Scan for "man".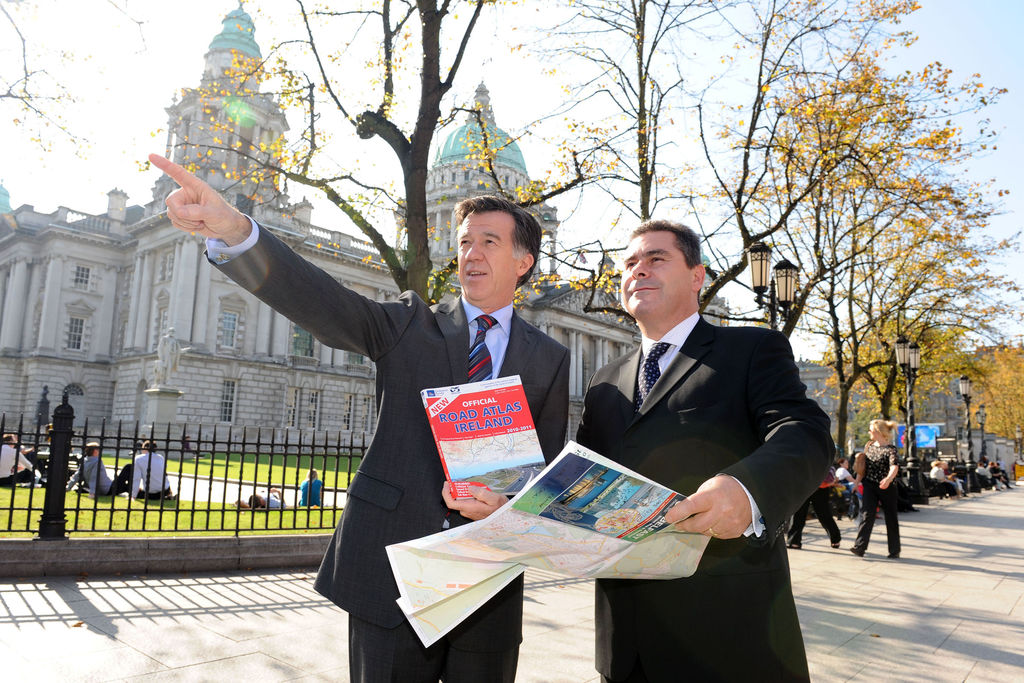
Scan result: left=562, top=222, right=835, bottom=632.
